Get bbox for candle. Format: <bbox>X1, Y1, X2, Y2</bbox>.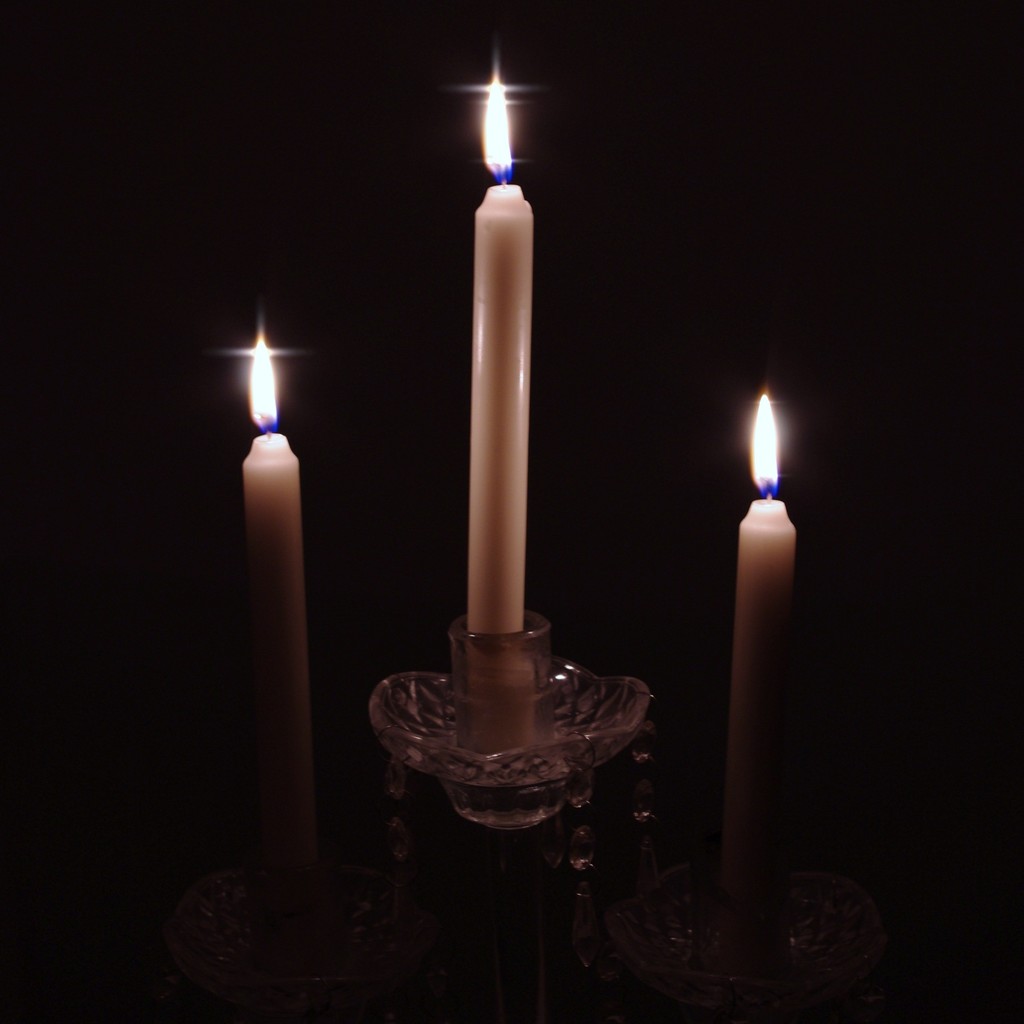
<bbox>468, 38, 534, 759</bbox>.
